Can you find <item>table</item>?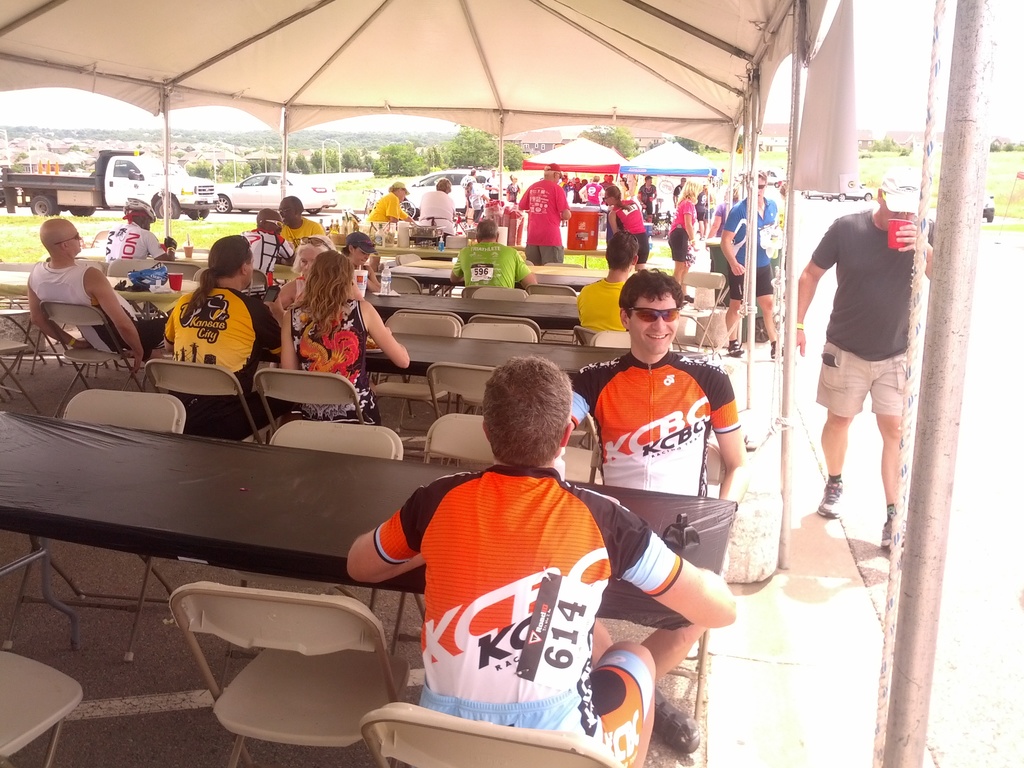
Yes, bounding box: select_region(395, 259, 671, 286).
